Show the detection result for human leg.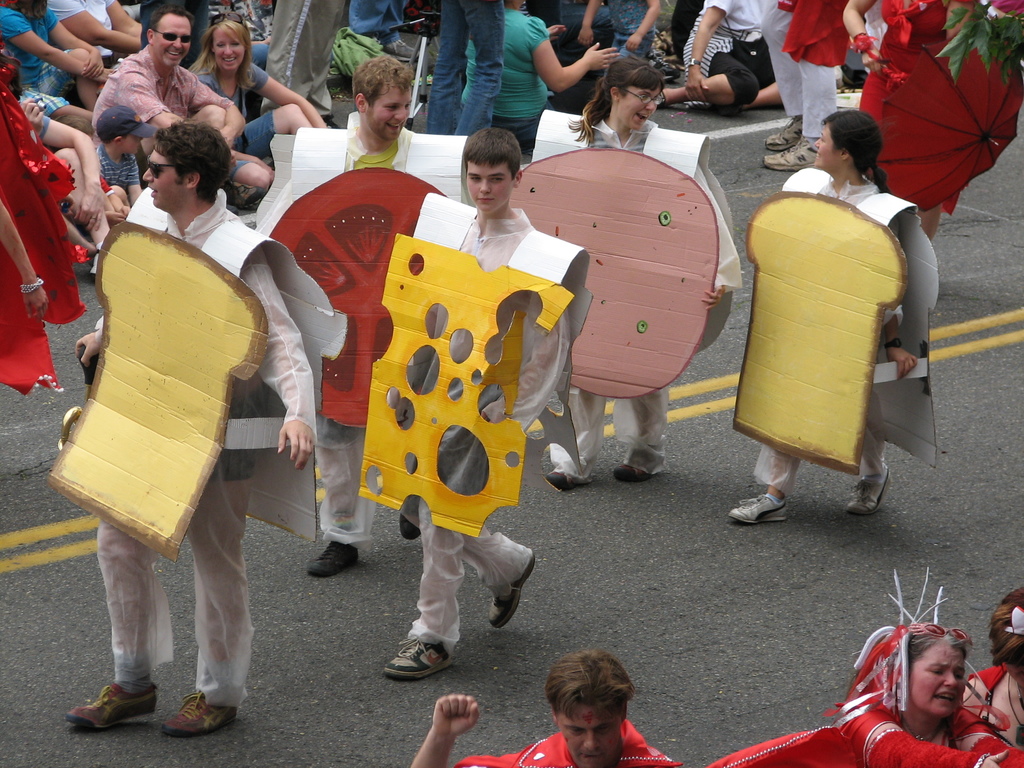
rect(546, 386, 609, 486).
